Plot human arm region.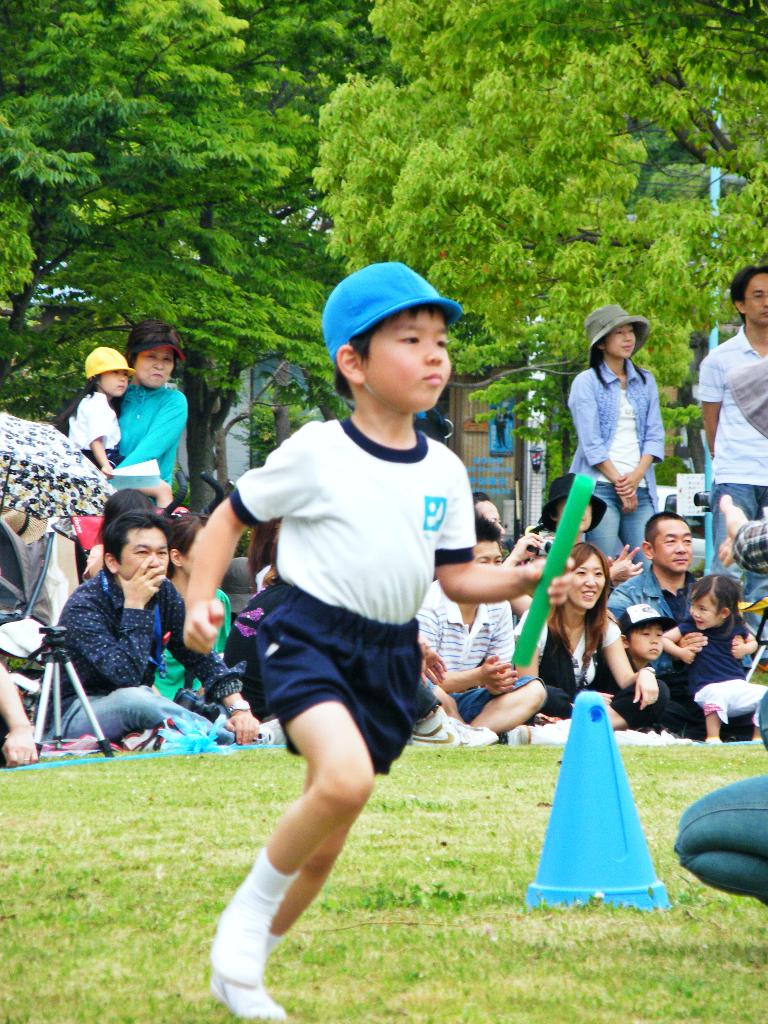
Plotted at BBox(56, 559, 175, 690).
